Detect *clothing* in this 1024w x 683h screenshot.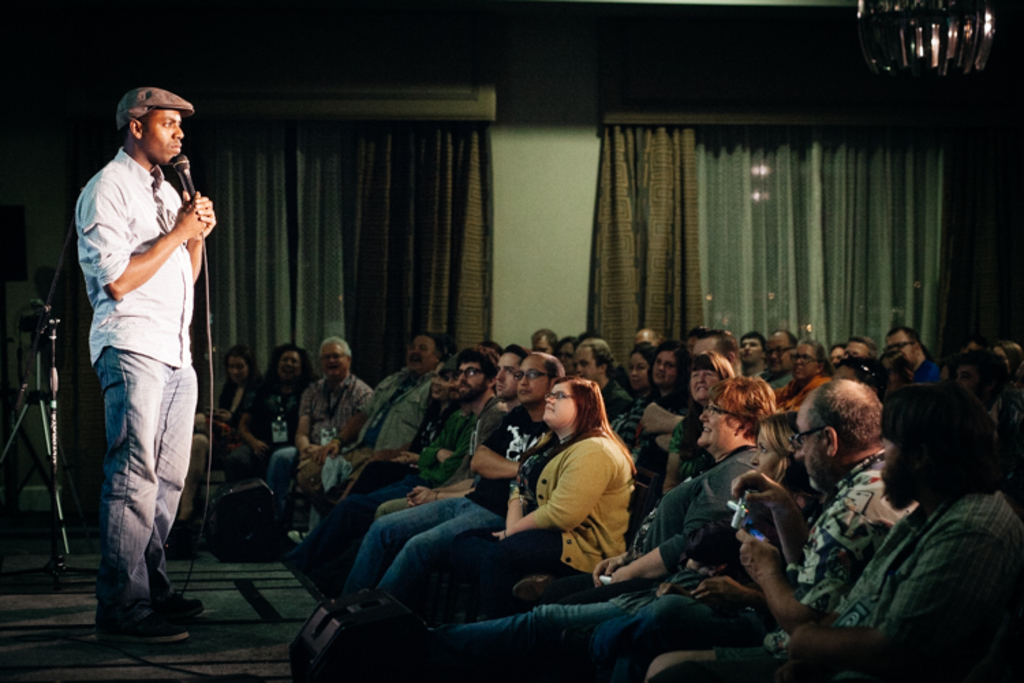
Detection: crop(79, 137, 202, 632).
